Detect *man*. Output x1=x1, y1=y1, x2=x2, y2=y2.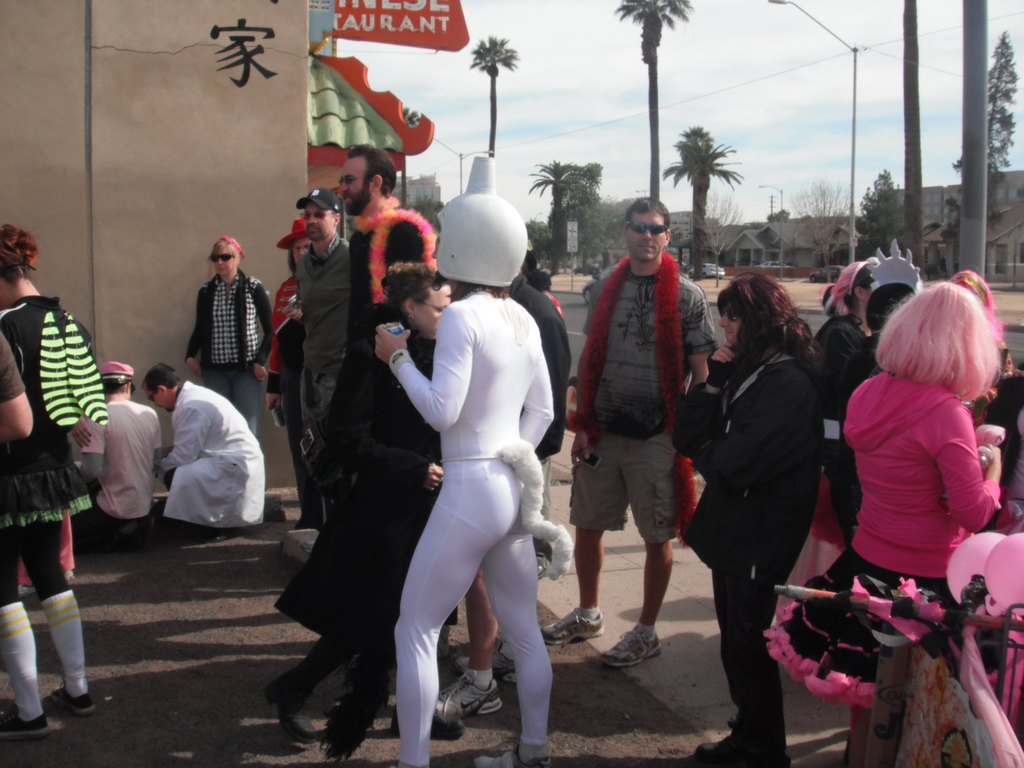
x1=145, y1=371, x2=264, y2=550.
